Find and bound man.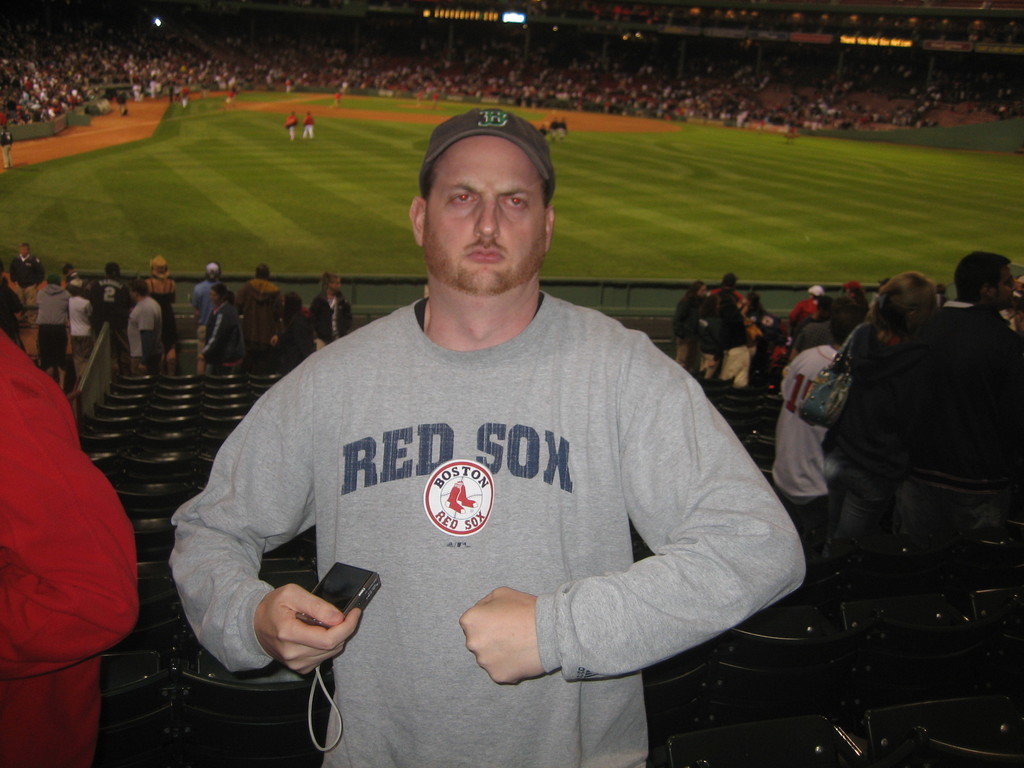
Bound: 170, 106, 806, 767.
